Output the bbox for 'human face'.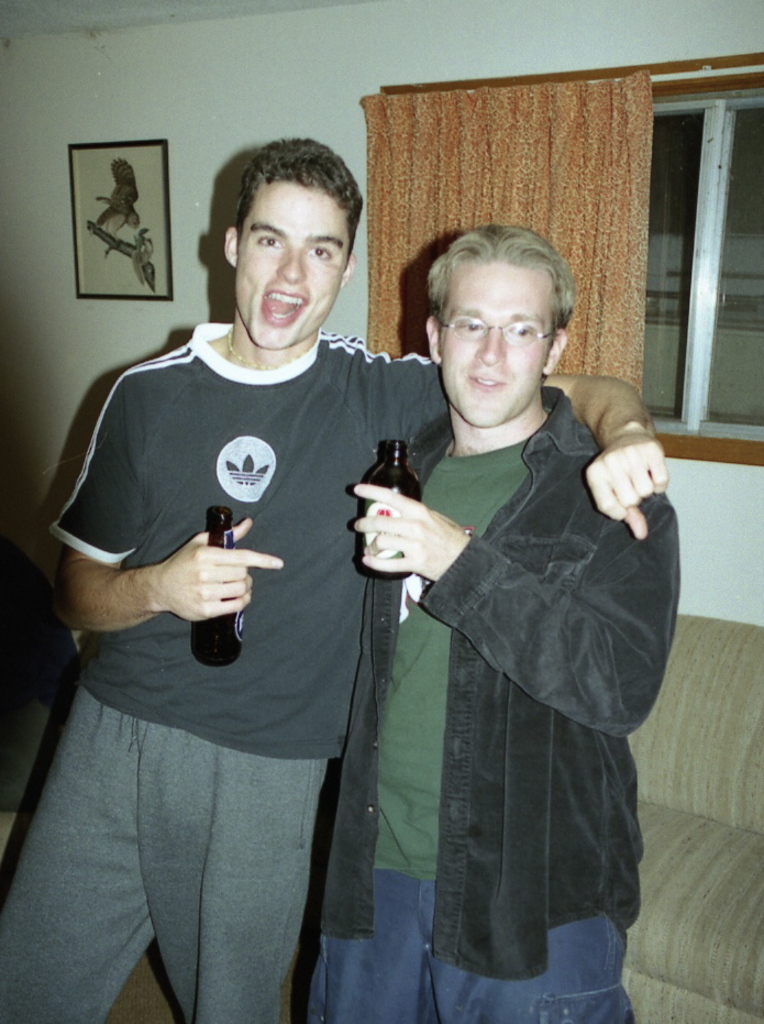
[x1=237, y1=177, x2=348, y2=350].
